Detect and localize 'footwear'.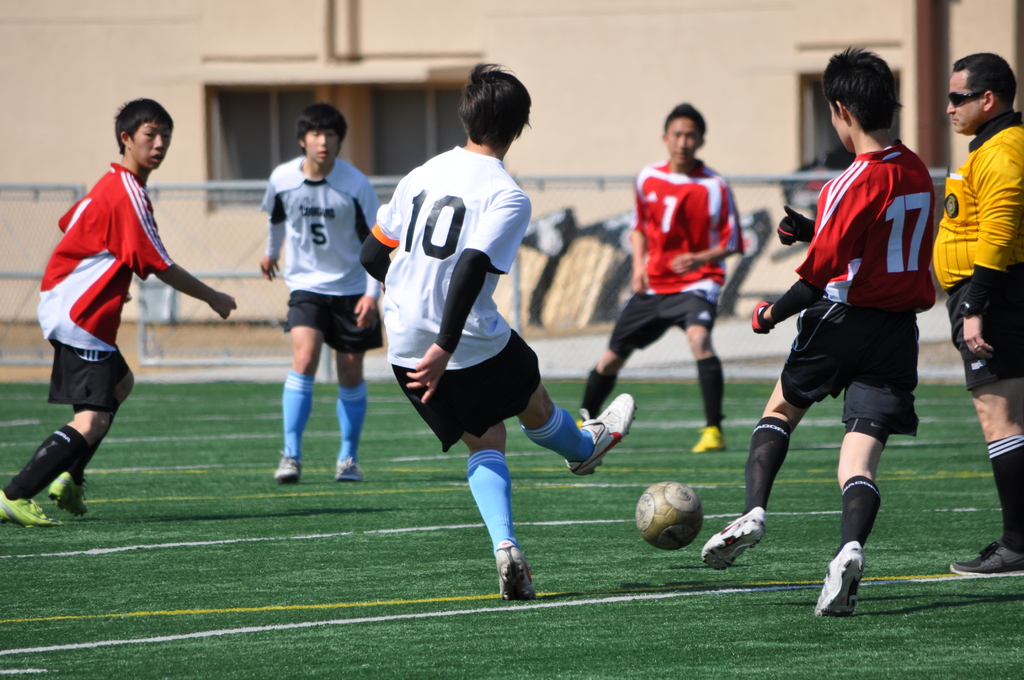
Localized at bbox=(701, 507, 768, 570).
